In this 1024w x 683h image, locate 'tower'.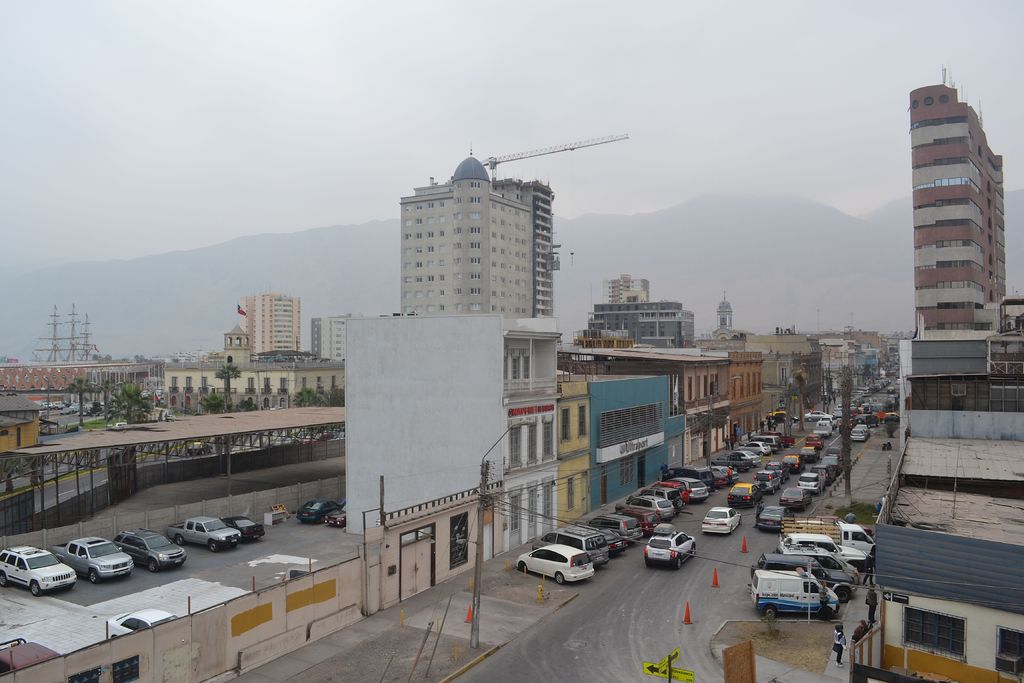
Bounding box: bbox(595, 268, 650, 310).
